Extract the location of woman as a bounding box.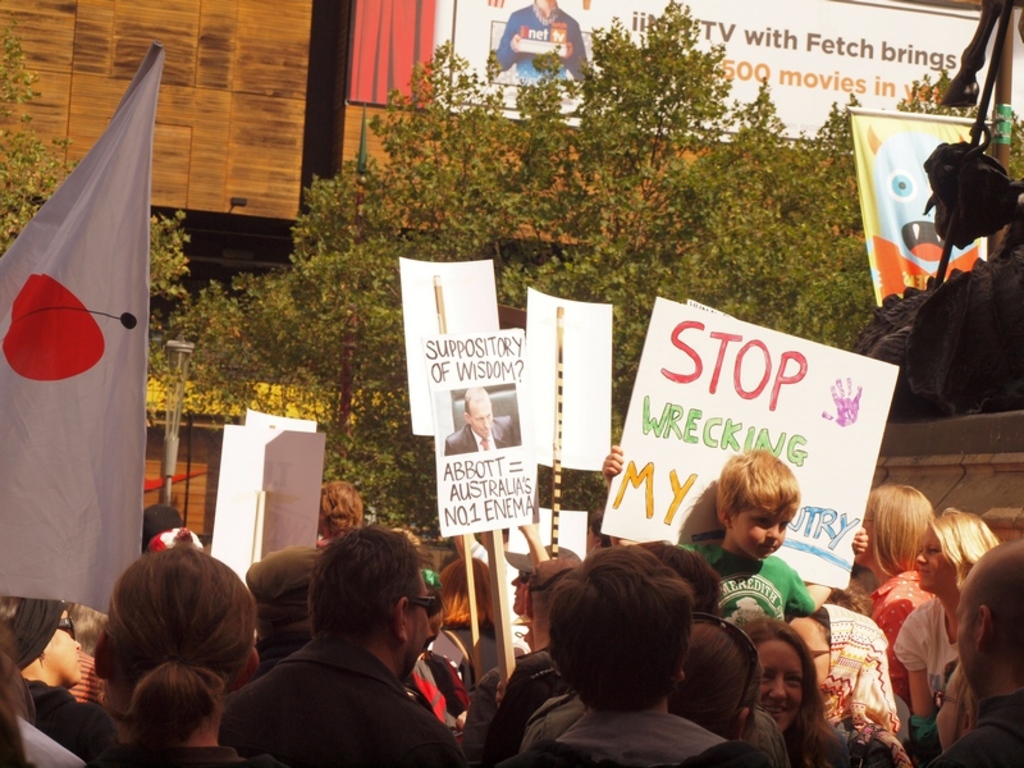
region(852, 485, 937, 709).
